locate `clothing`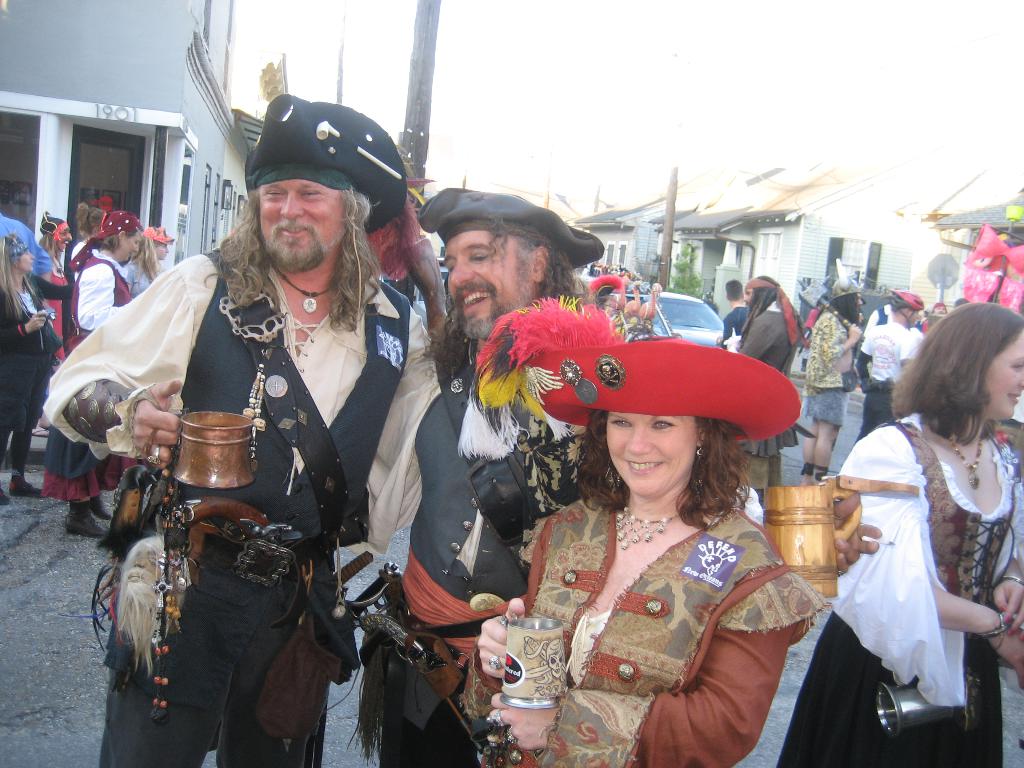
locate(717, 301, 748, 342)
